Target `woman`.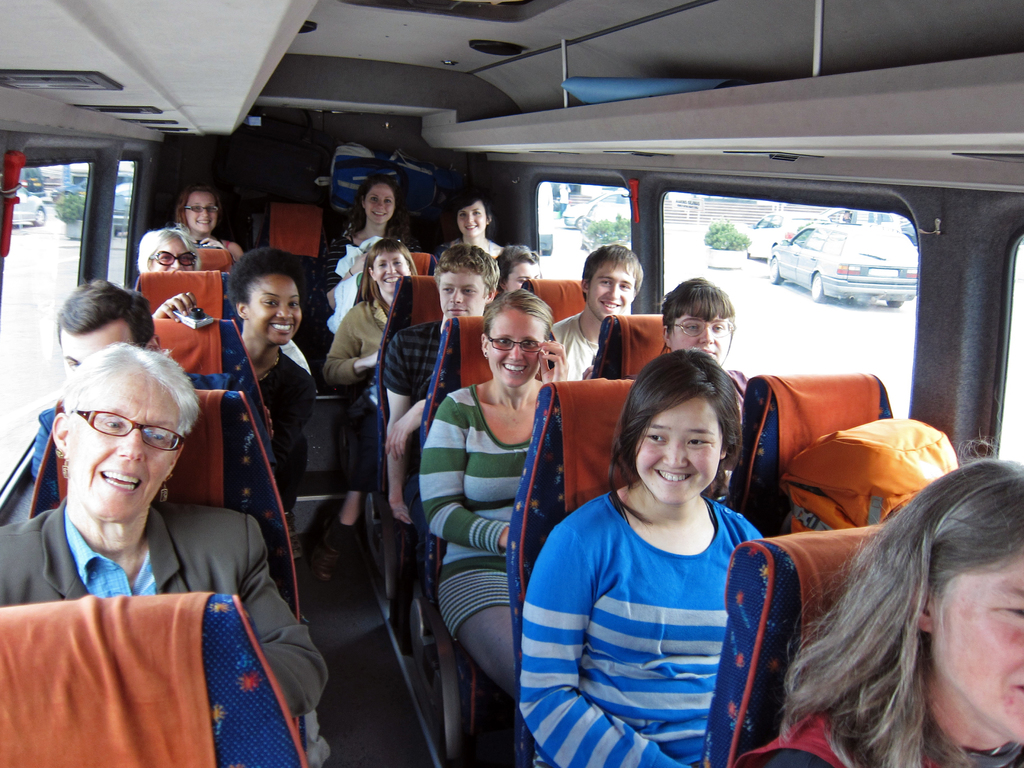
Target region: [150, 246, 312, 541].
